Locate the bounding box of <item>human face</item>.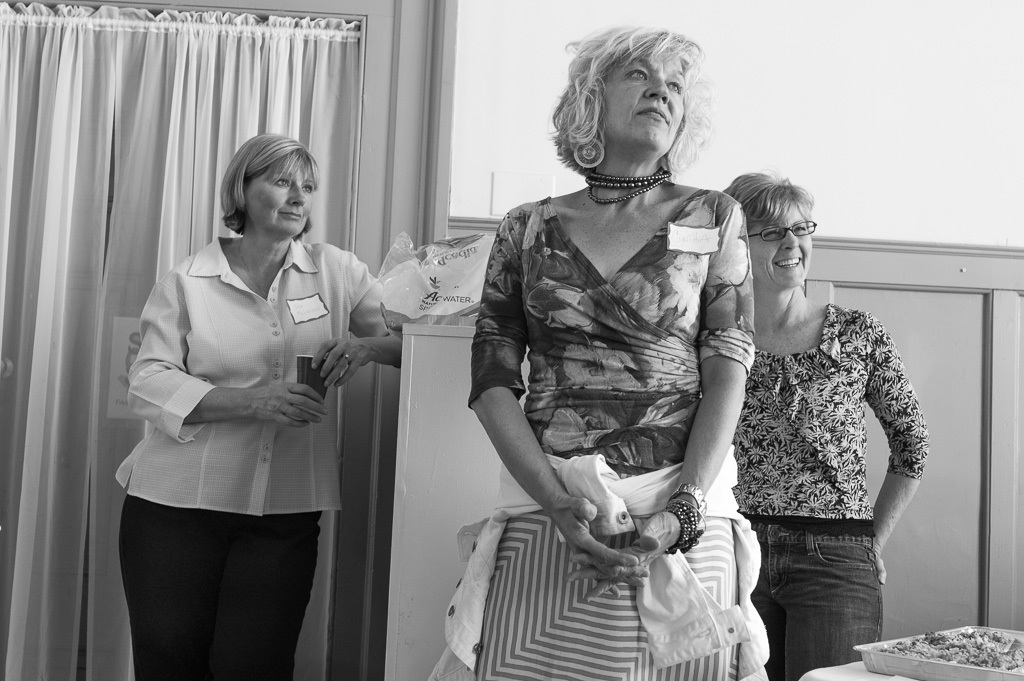
Bounding box: locate(596, 36, 691, 154).
